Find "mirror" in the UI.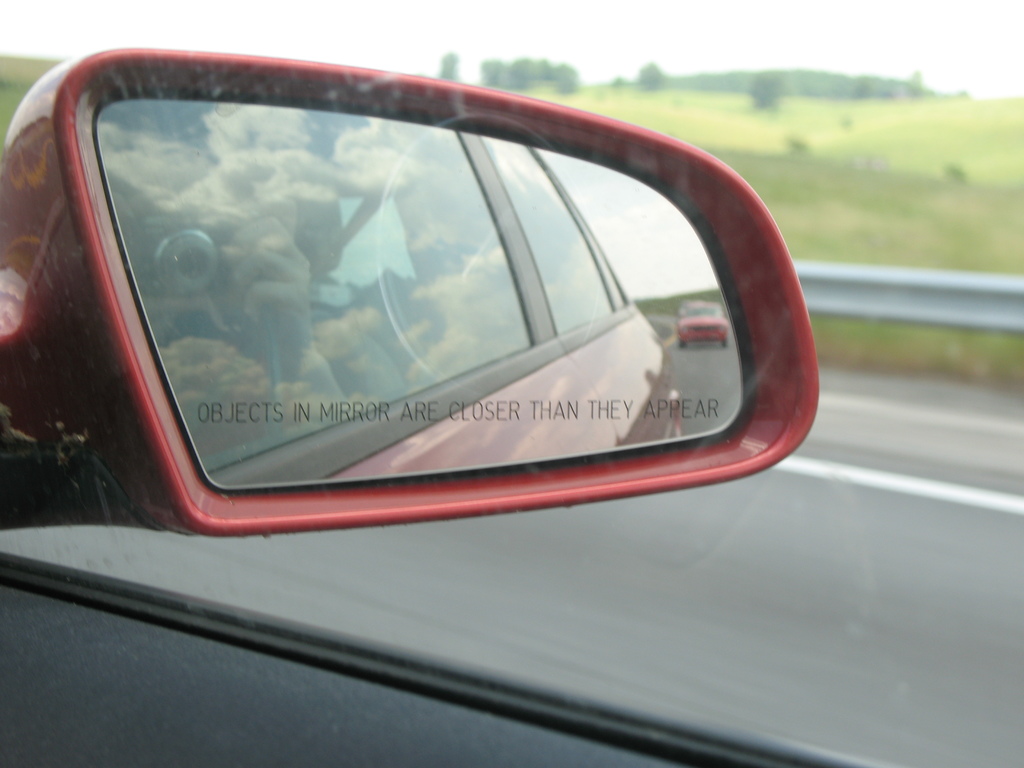
UI element at 98 100 744 491.
